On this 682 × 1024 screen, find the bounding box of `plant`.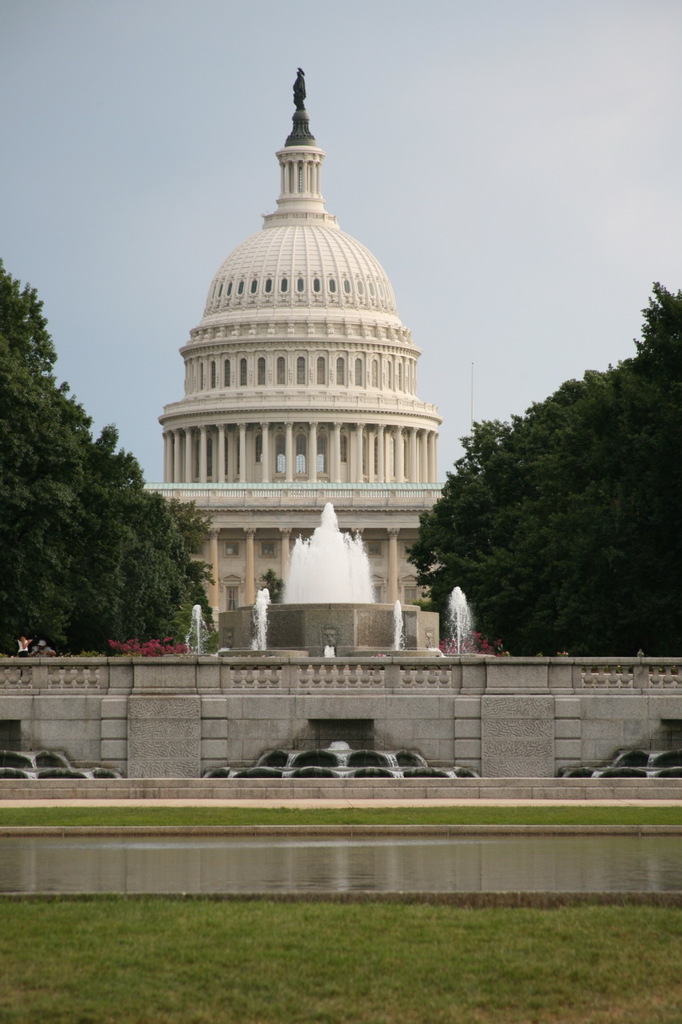
Bounding box: [68, 646, 102, 658].
